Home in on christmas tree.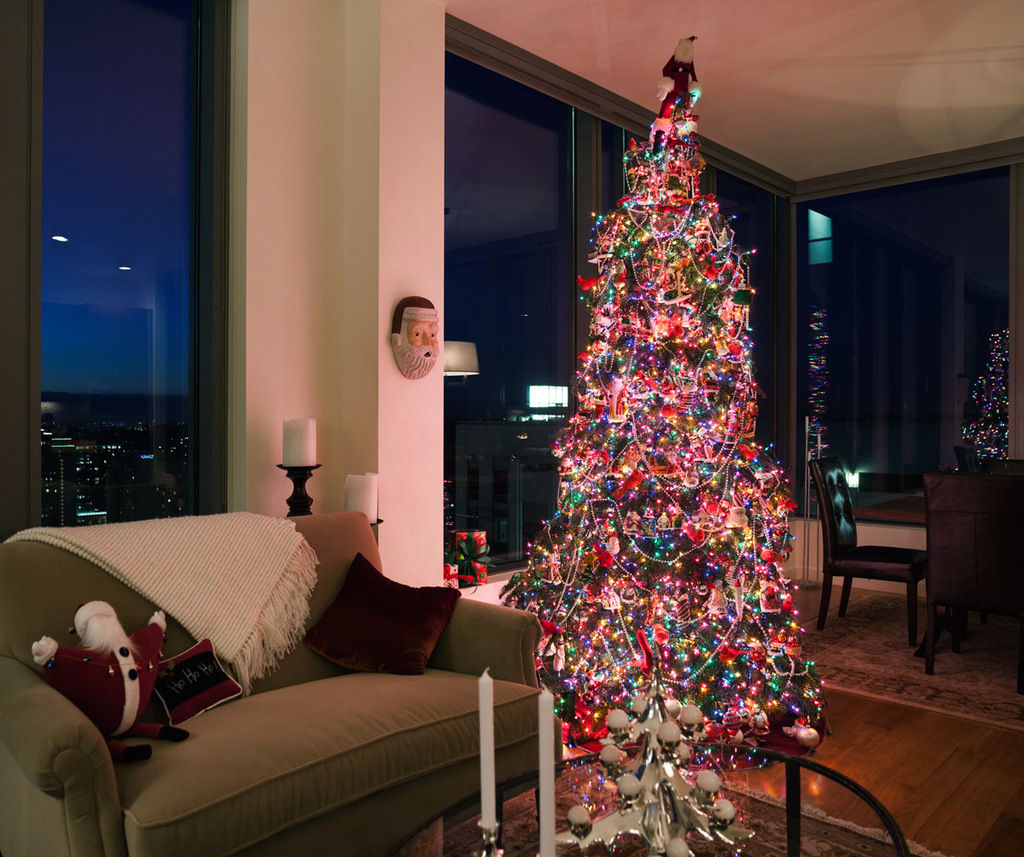
Homed in at Rect(524, 41, 823, 856).
